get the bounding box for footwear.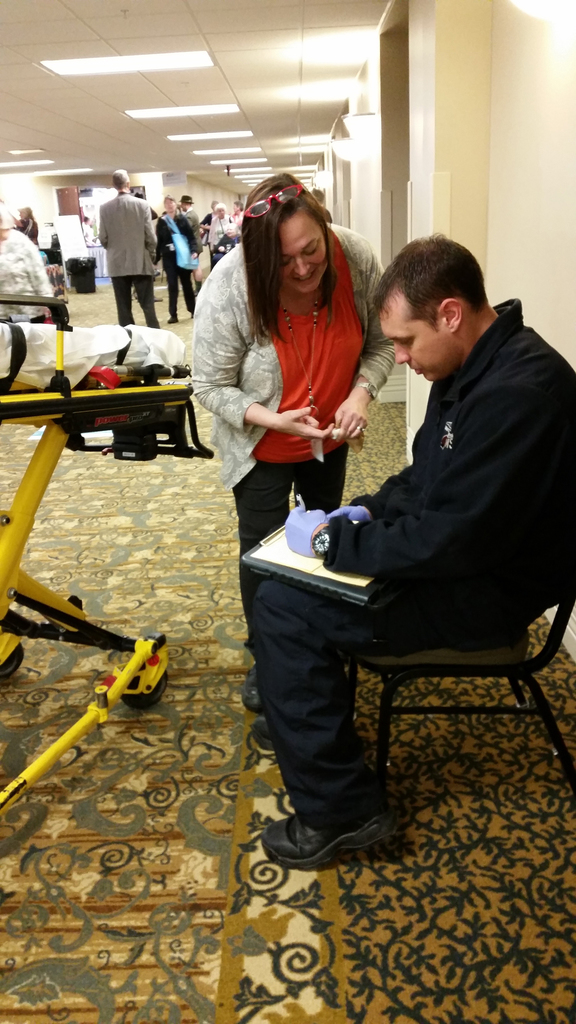
(191,312,193,319).
